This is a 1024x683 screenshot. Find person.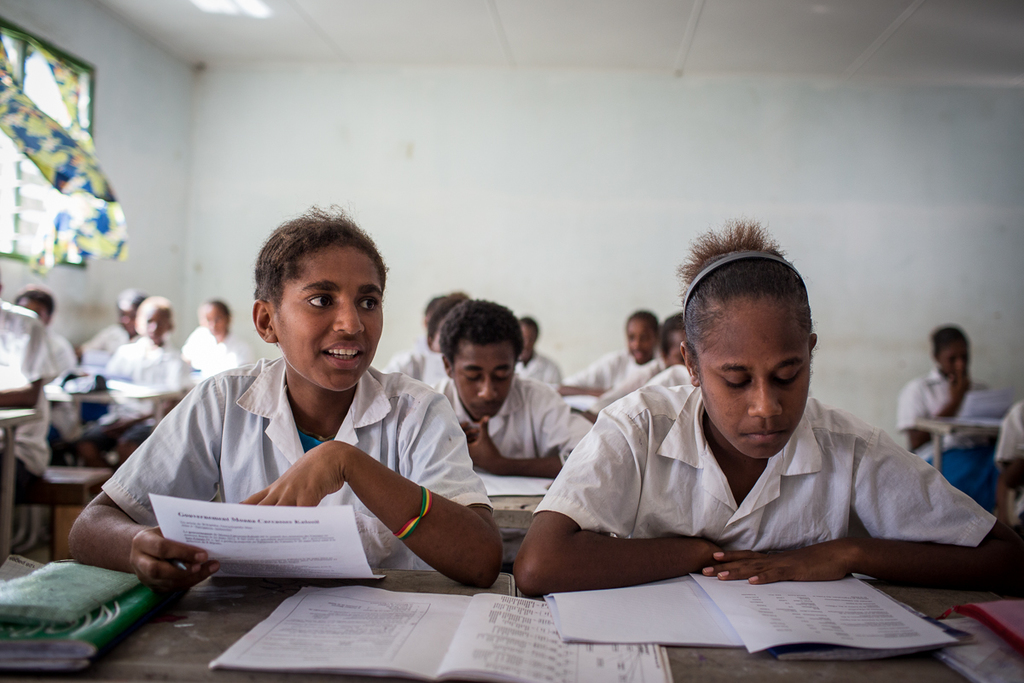
Bounding box: <box>427,301,586,474</box>.
